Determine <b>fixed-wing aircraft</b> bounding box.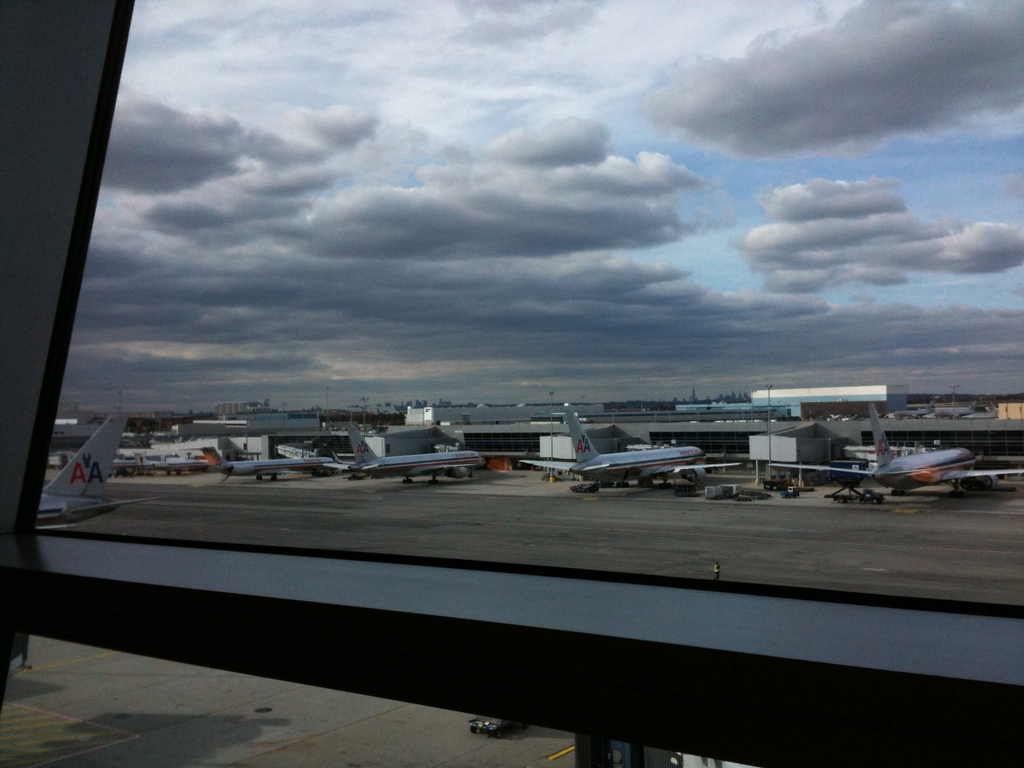
Determined: [x1=29, y1=420, x2=159, y2=531].
